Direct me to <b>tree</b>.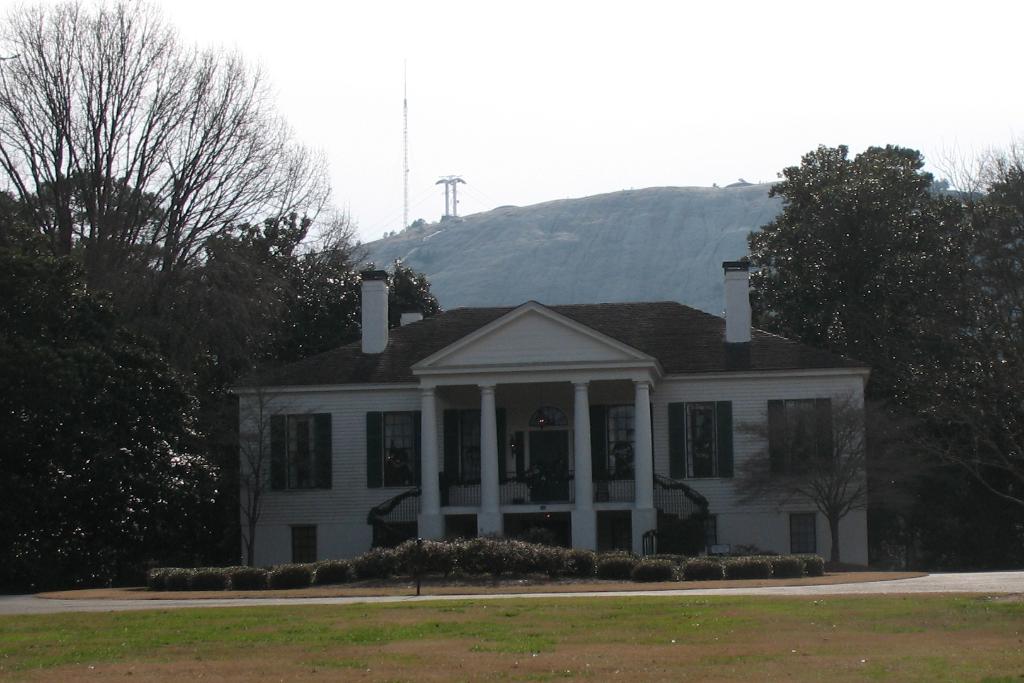
Direction: [left=0, top=204, right=232, bottom=586].
